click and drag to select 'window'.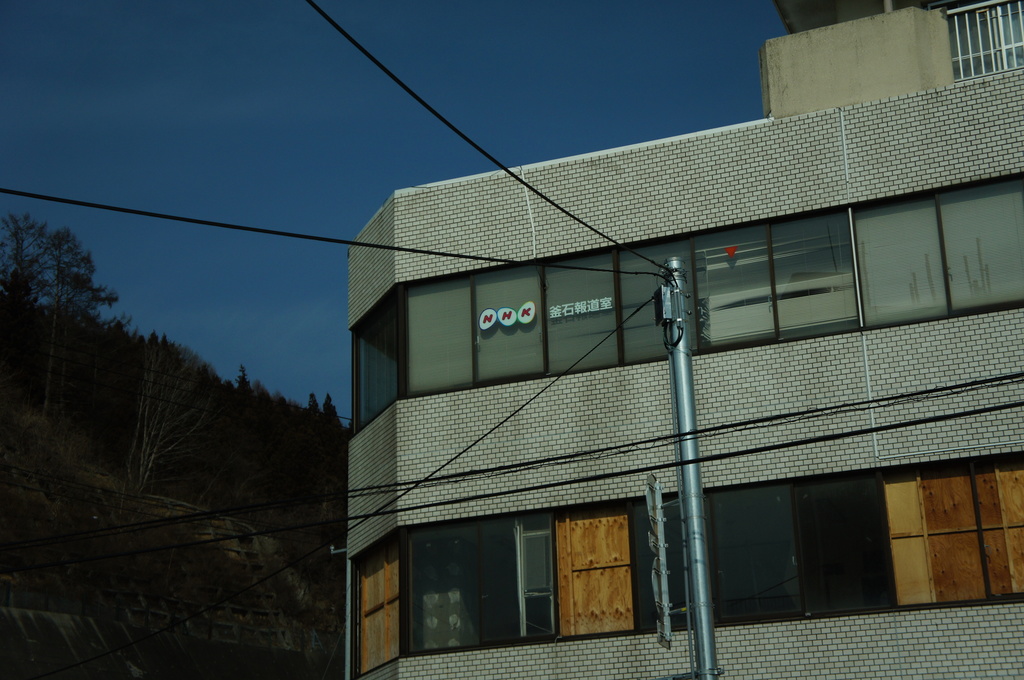
Selection: x1=559 y1=509 x2=635 y2=631.
